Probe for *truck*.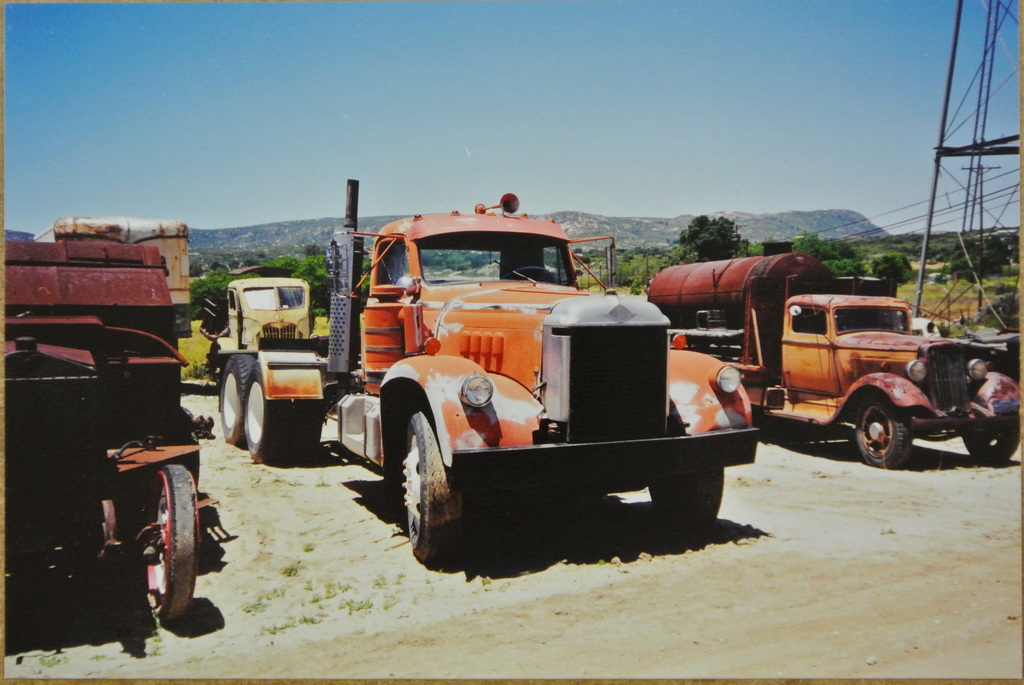
Probe result: [10,240,221,628].
